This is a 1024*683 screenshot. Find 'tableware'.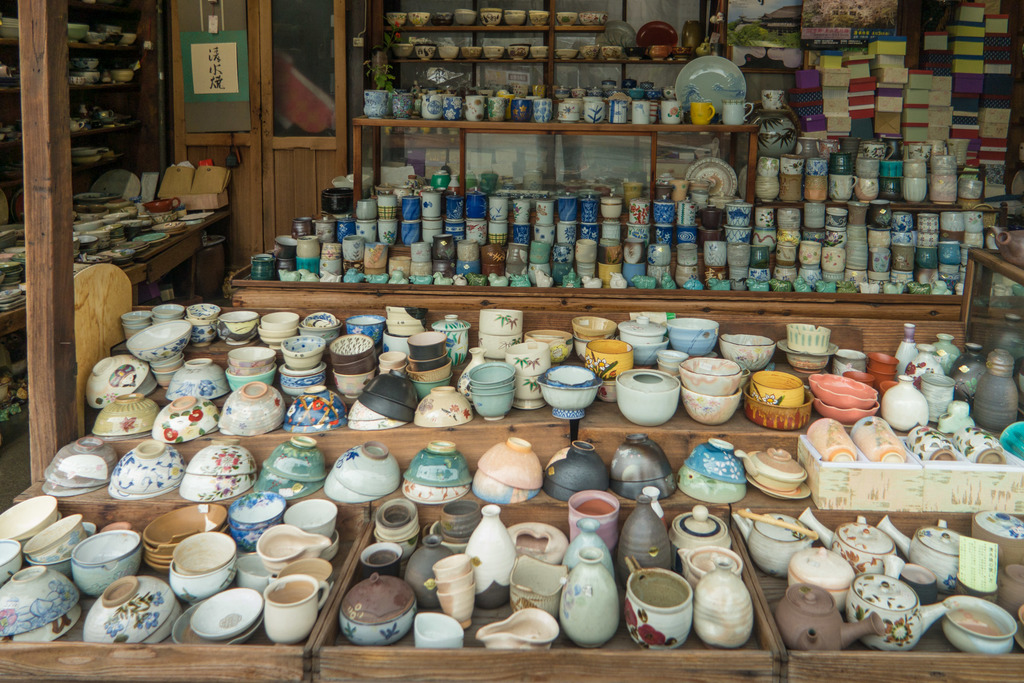
Bounding box: bbox=(499, 95, 512, 122).
